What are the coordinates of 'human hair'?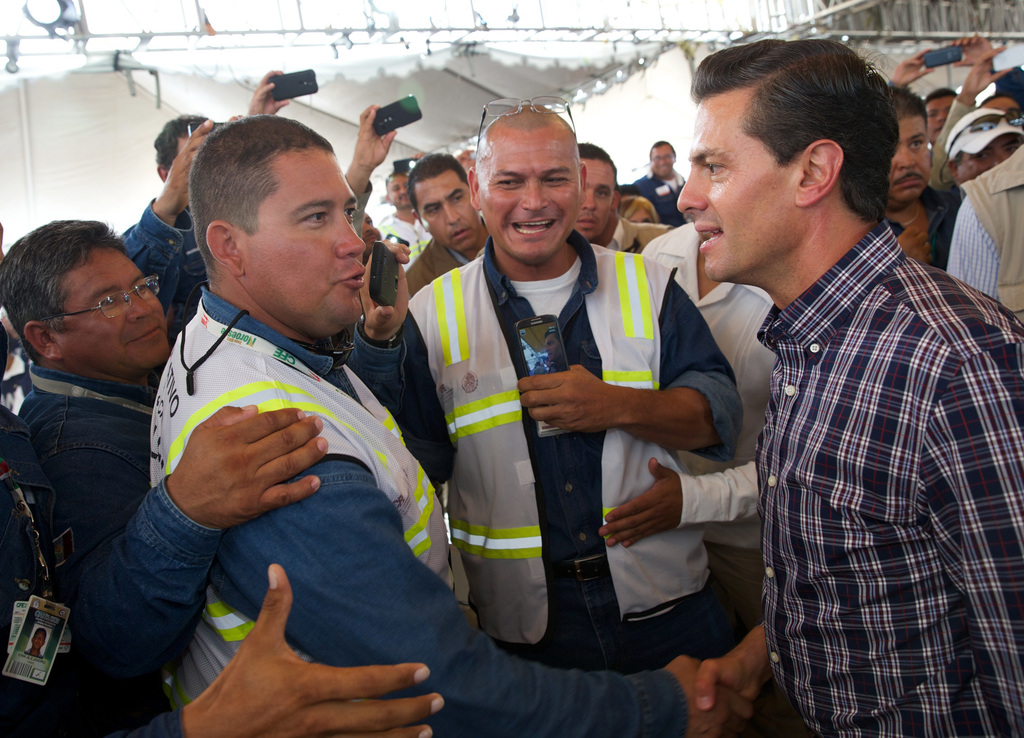
647:141:676:162.
